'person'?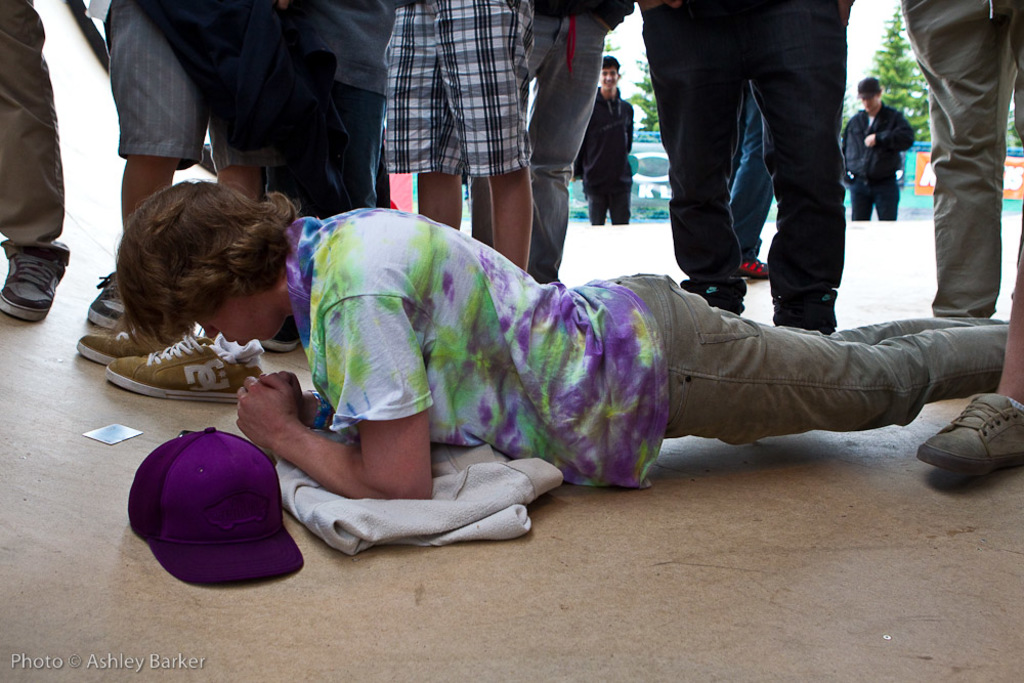
rect(0, 0, 72, 332)
